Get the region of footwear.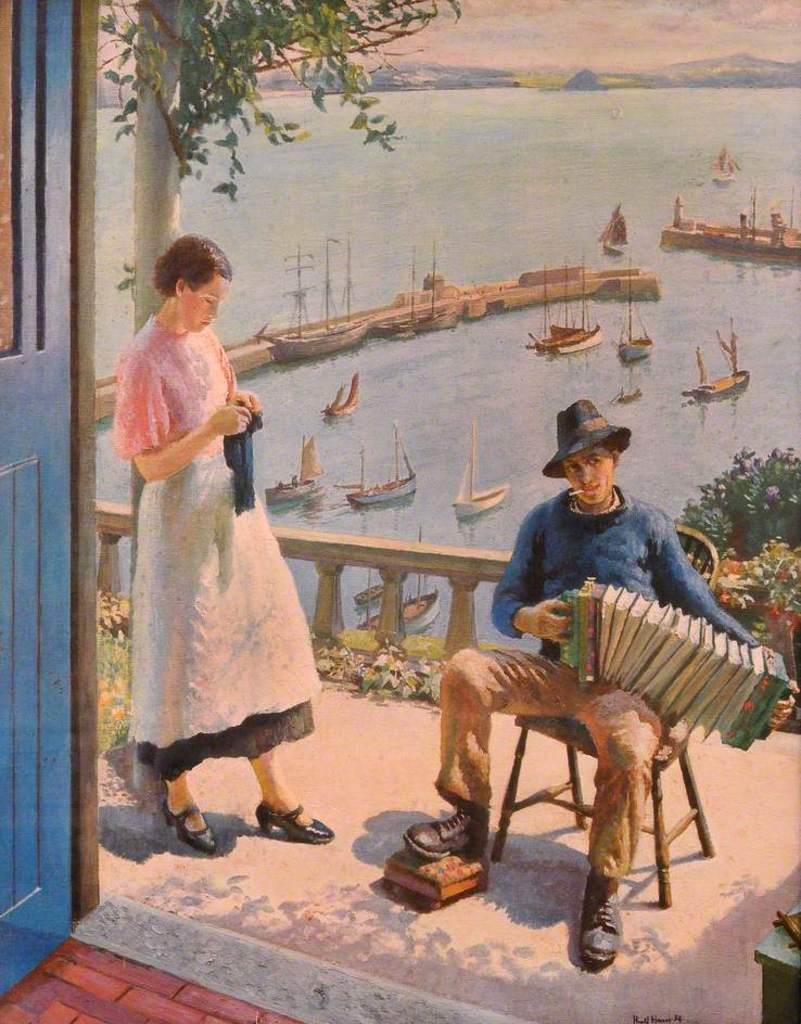
left=259, top=793, right=338, bottom=852.
